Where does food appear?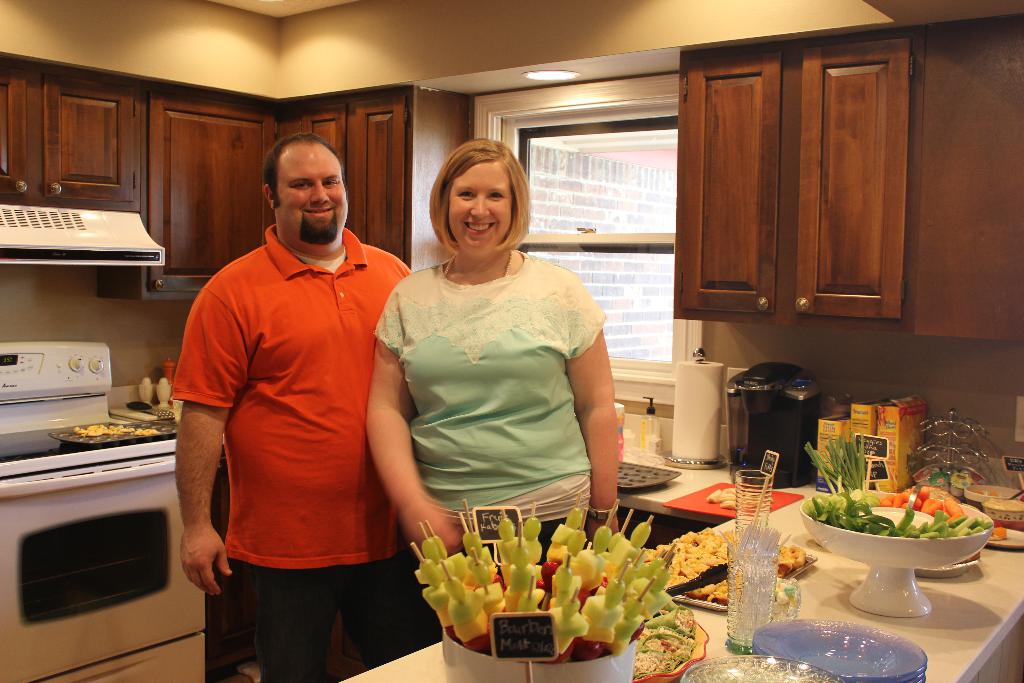
Appears at {"left": 630, "top": 605, "right": 694, "bottom": 680}.
